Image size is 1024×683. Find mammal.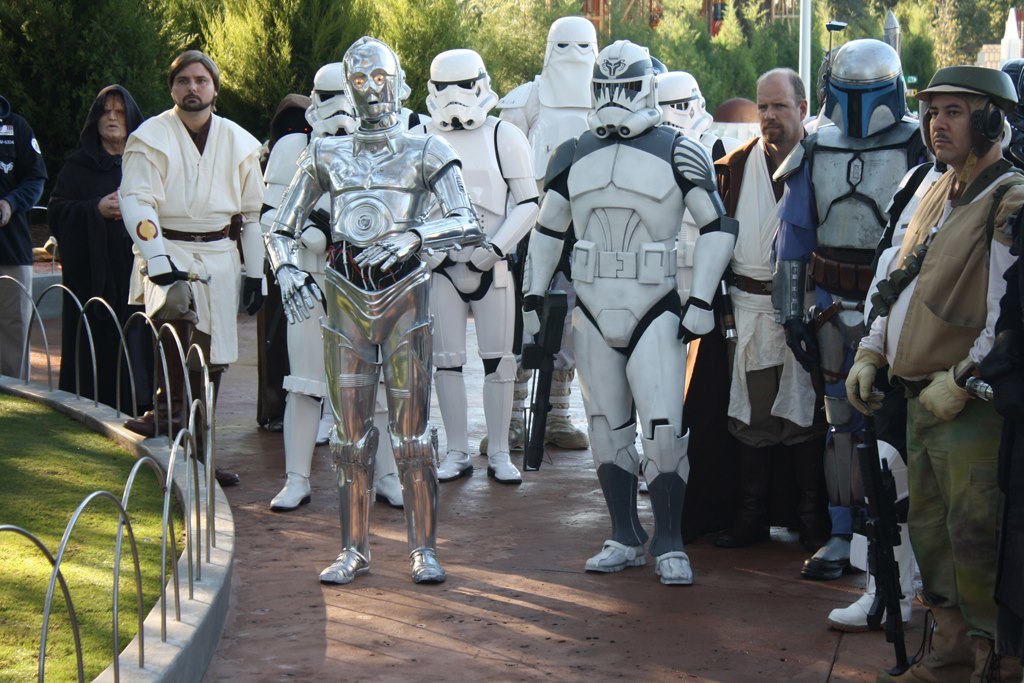
<bbox>270, 65, 403, 512</bbox>.
